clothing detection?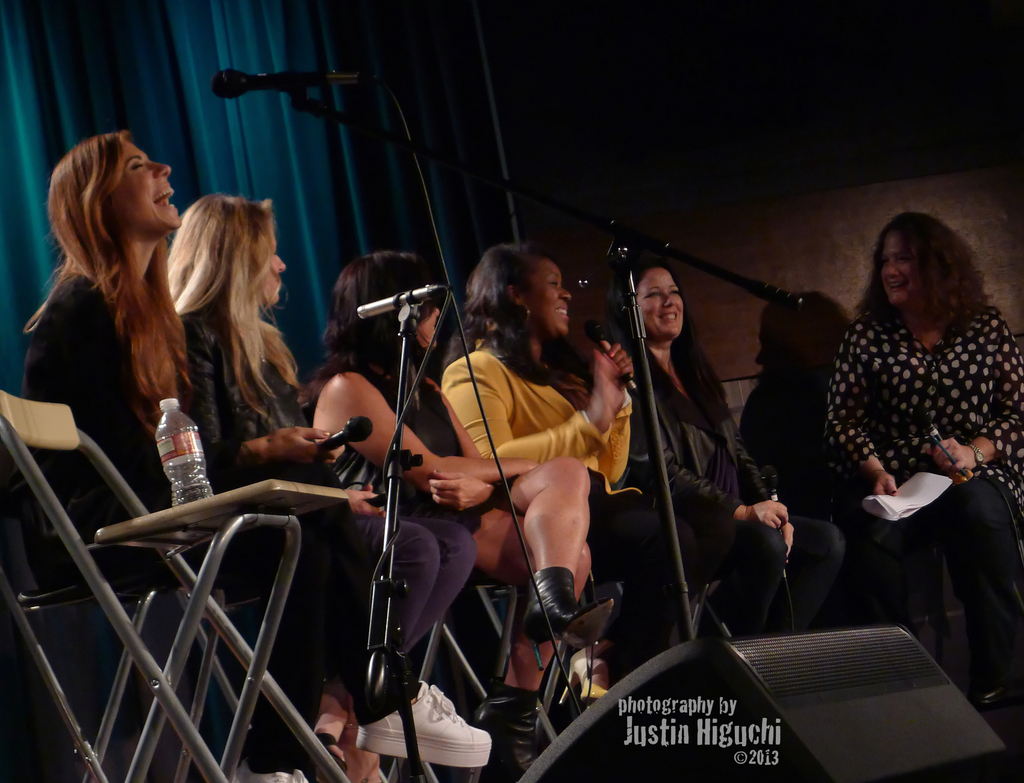
(left=13, top=264, right=363, bottom=782)
